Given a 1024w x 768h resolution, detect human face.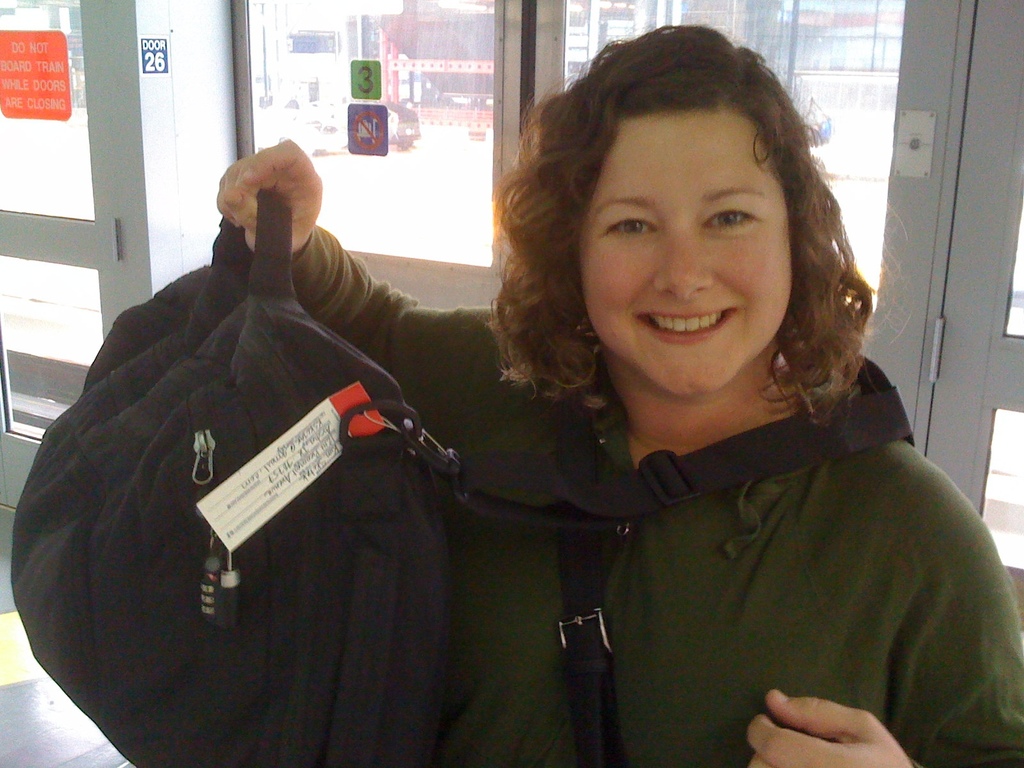
{"left": 574, "top": 104, "right": 797, "bottom": 400}.
